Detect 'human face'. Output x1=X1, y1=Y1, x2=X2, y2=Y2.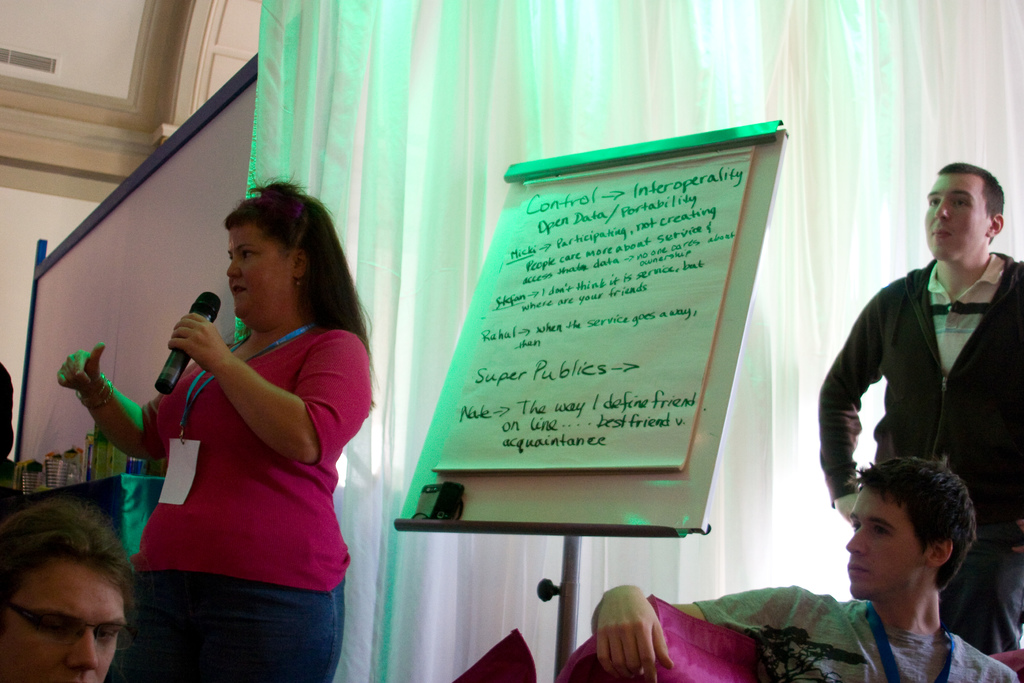
x1=0, y1=564, x2=126, y2=682.
